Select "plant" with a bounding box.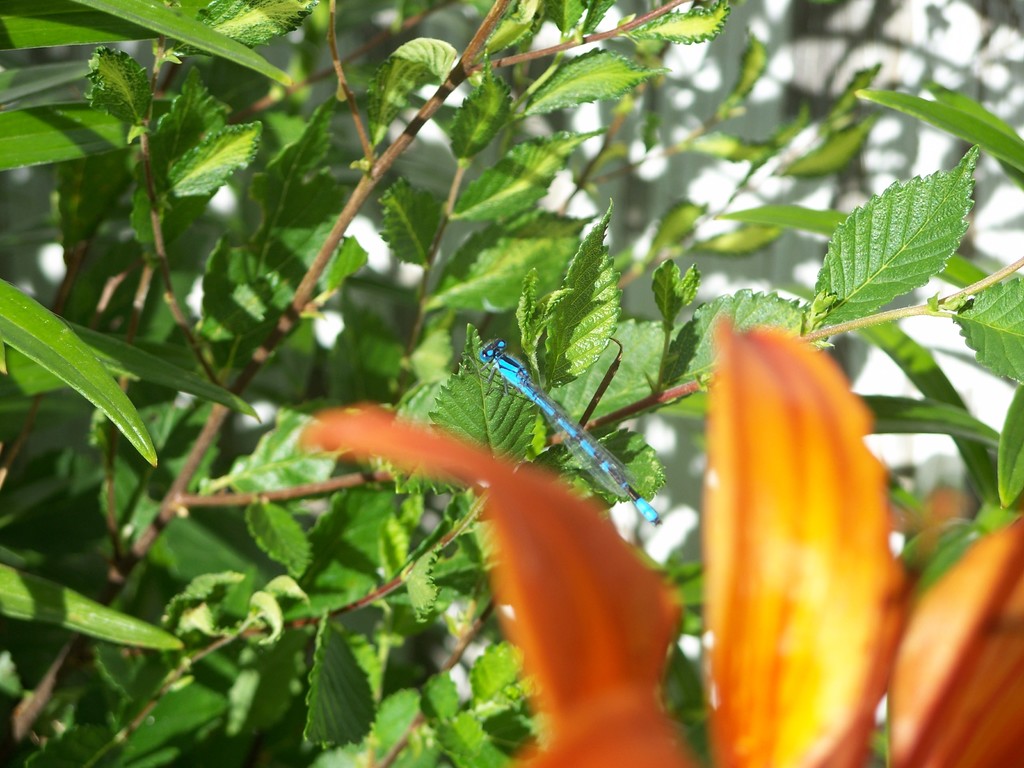
[26,17,1016,767].
